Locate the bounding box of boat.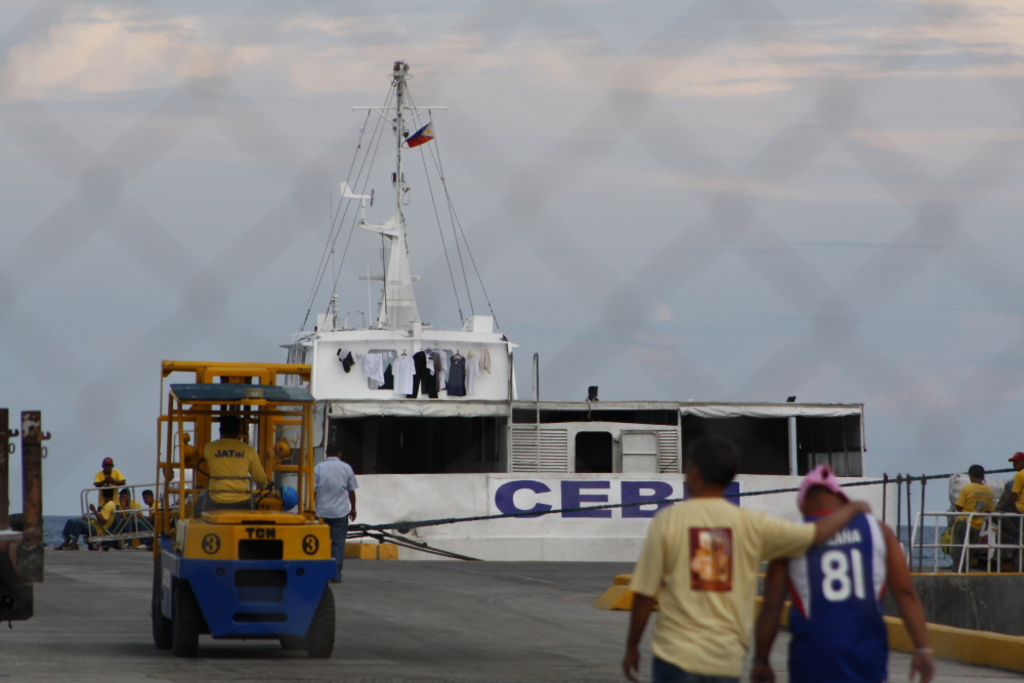
Bounding box: [x1=282, y1=56, x2=896, y2=566].
